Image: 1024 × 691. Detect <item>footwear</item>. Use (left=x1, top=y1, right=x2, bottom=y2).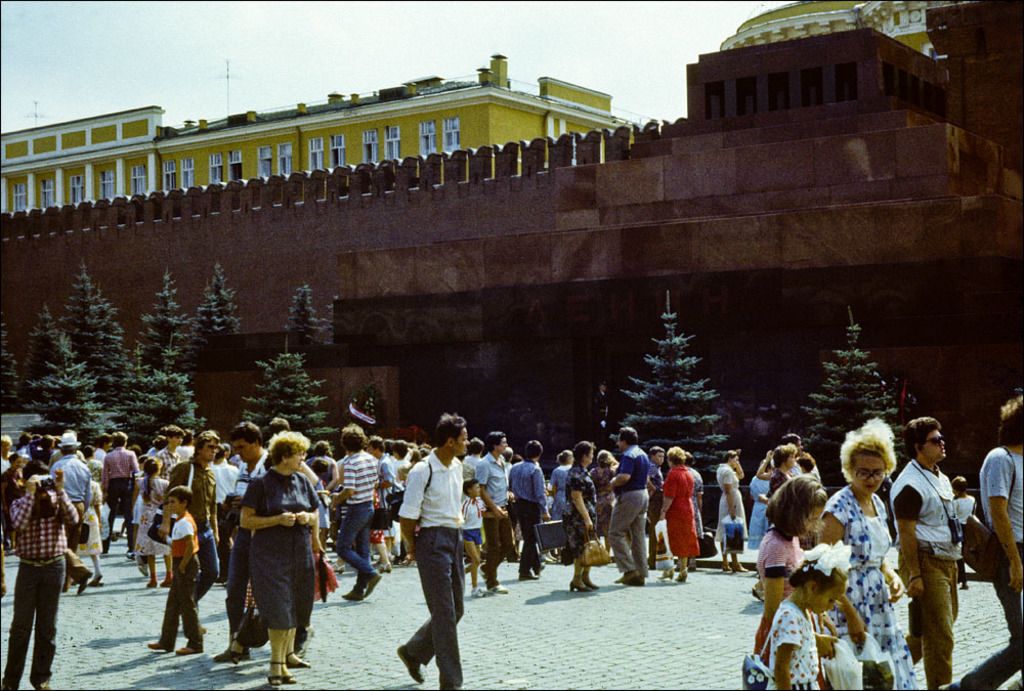
(left=287, top=654, right=314, bottom=671).
